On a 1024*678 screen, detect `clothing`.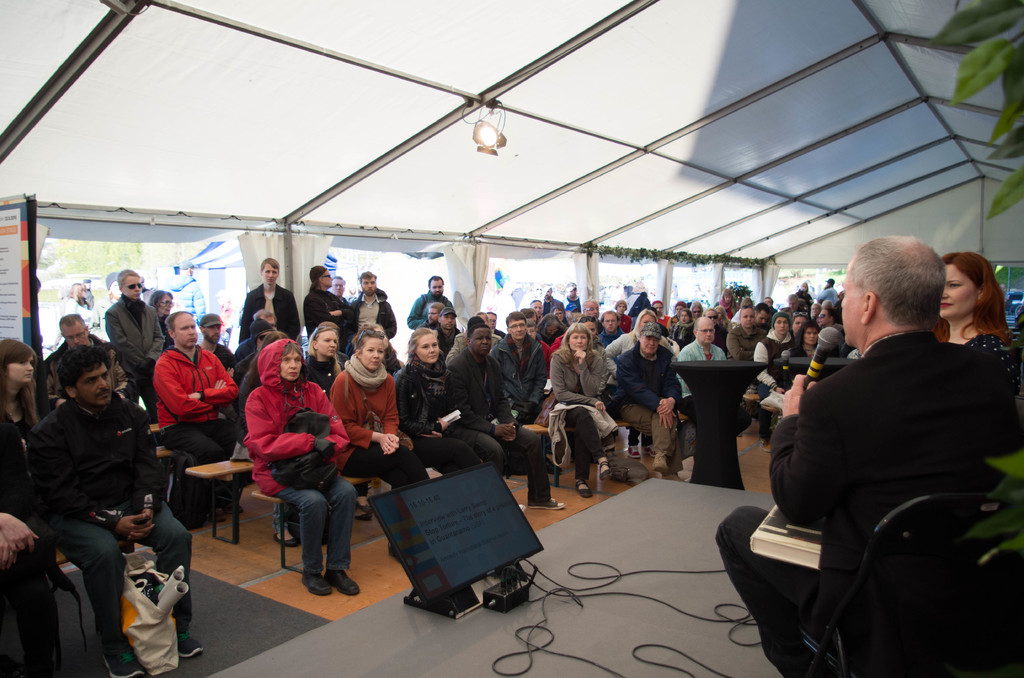
locate(545, 292, 561, 321).
